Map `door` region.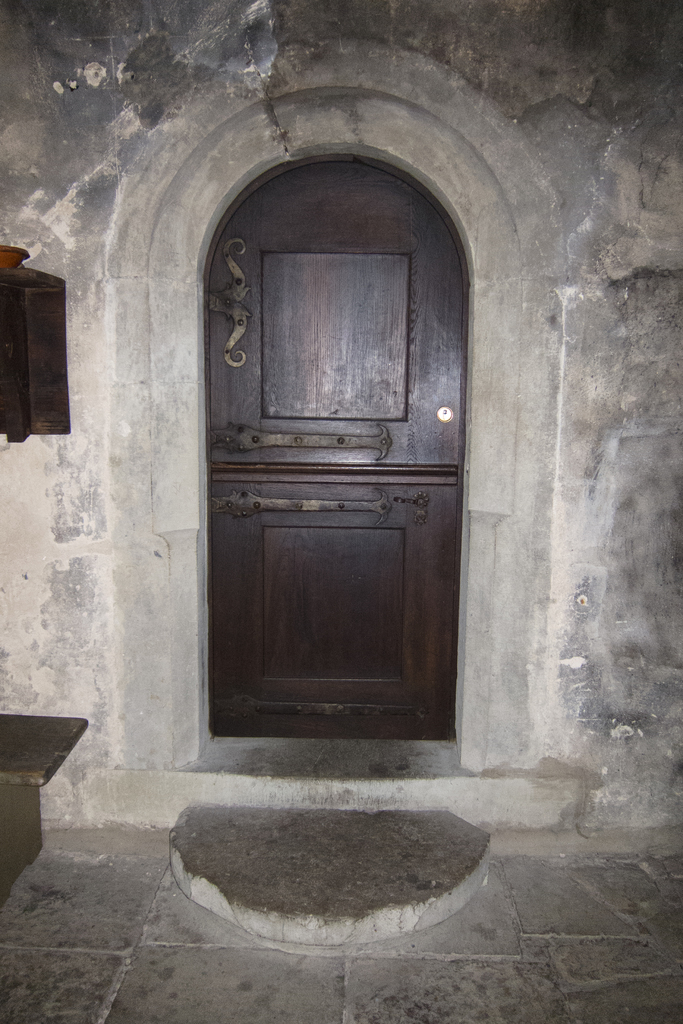
Mapped to [x1=190, y1=148, x2=458, y2=767].
